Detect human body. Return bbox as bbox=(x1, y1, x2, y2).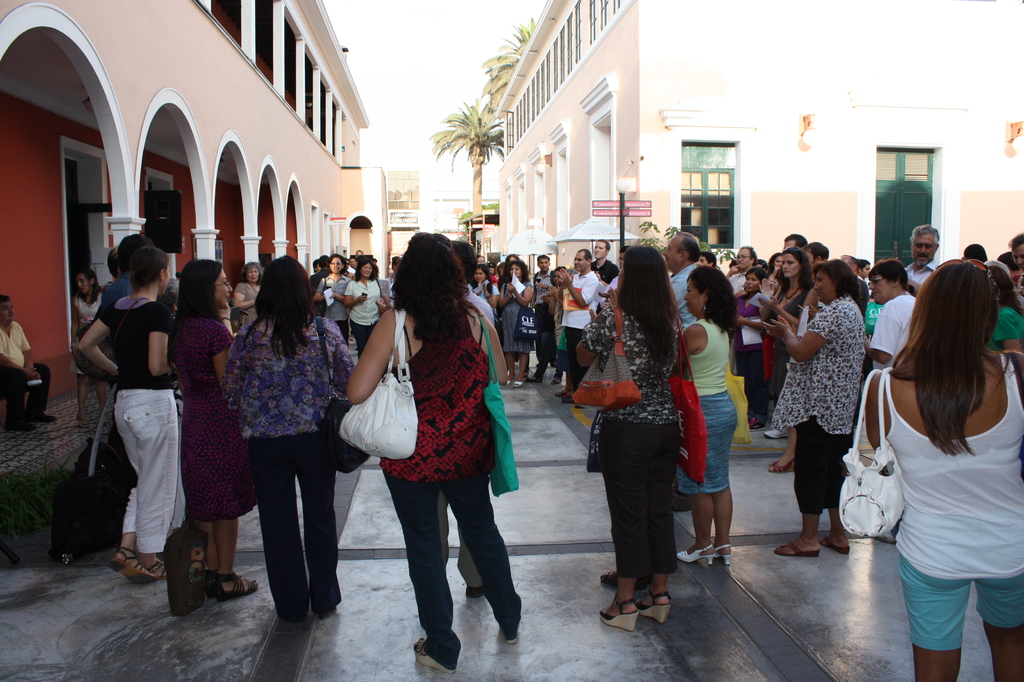
bbox=(680, 260, 735, 564).
